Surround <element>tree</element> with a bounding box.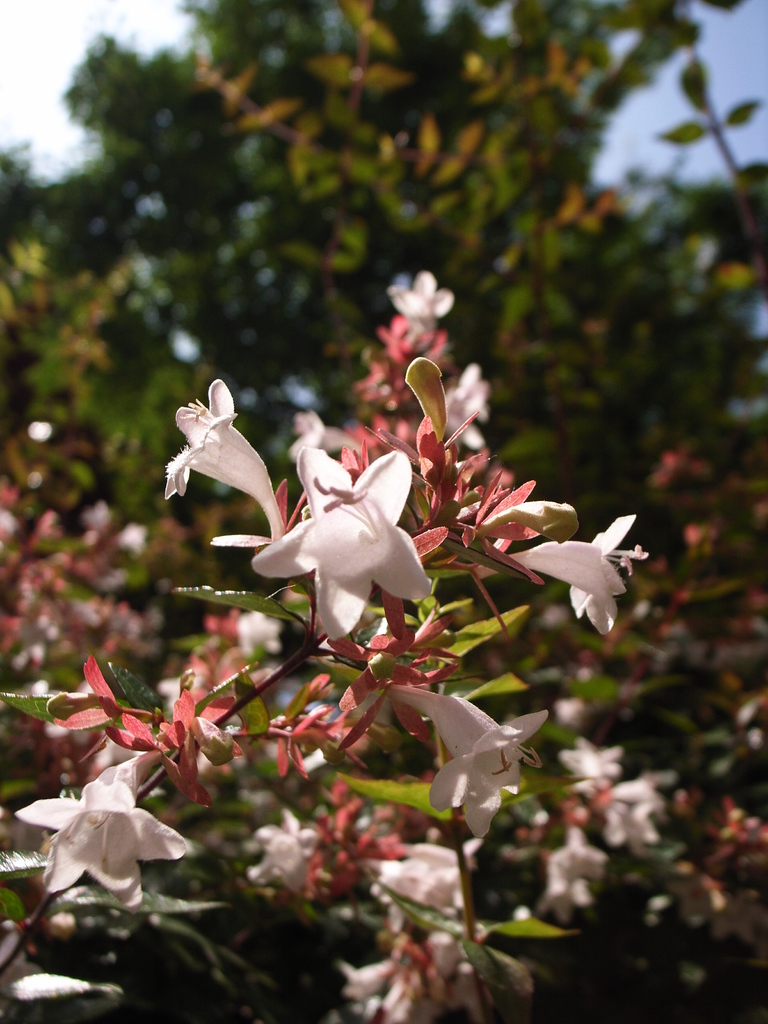
<region>0, 0, 767, 1023</region>.
